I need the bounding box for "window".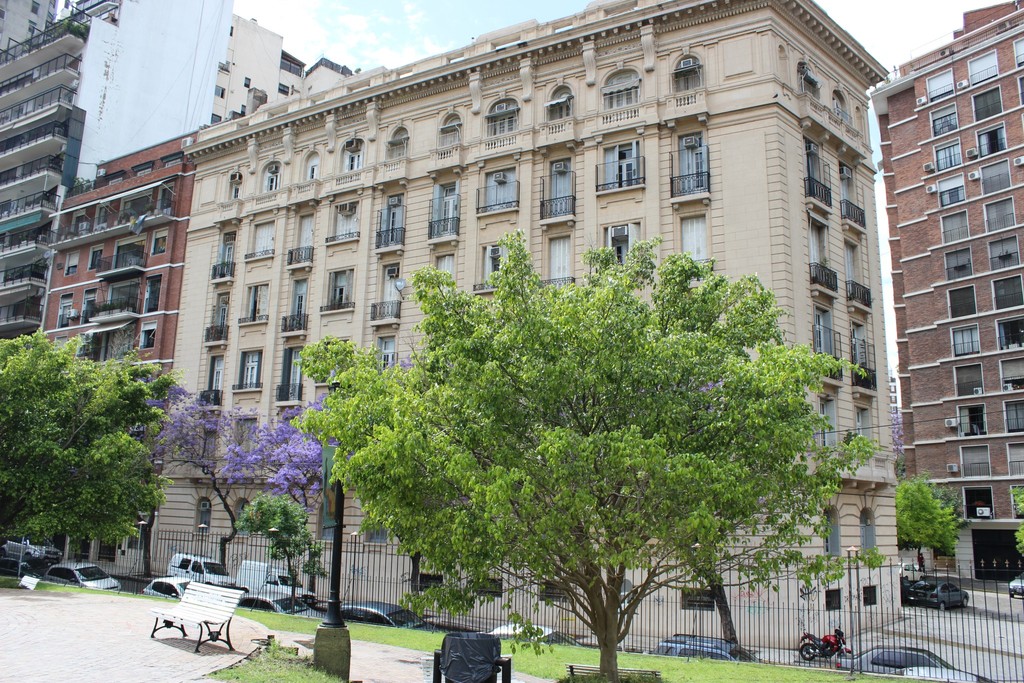
Here it is: rect(932, 138, 960, 173).
